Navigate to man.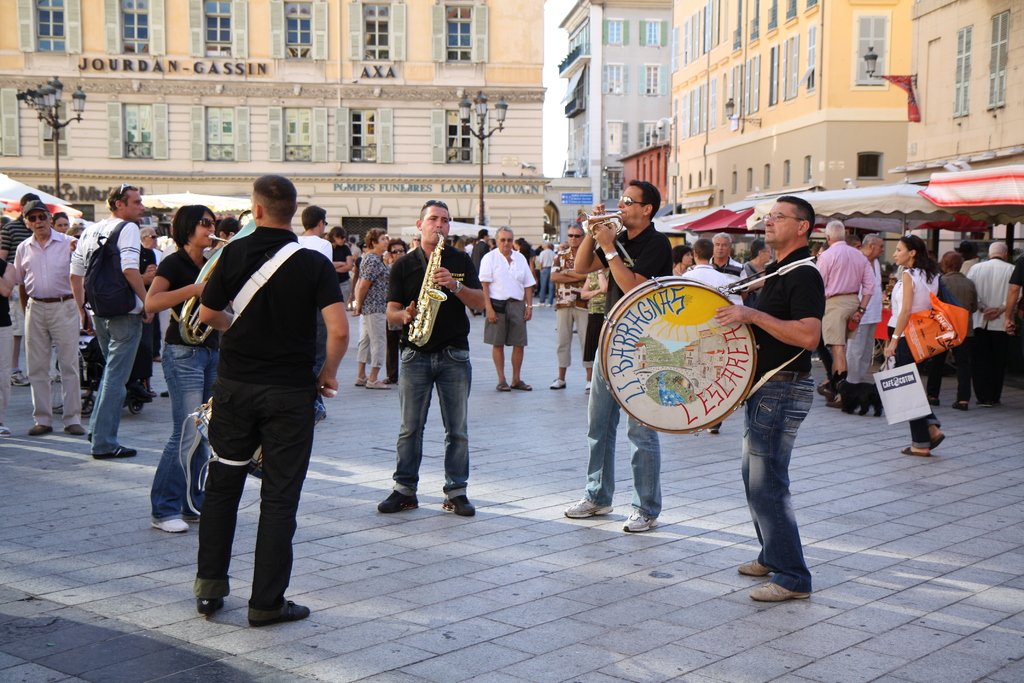
Navigation target: pyautogui.locateOnScreen(707, 197, 824, 601).
